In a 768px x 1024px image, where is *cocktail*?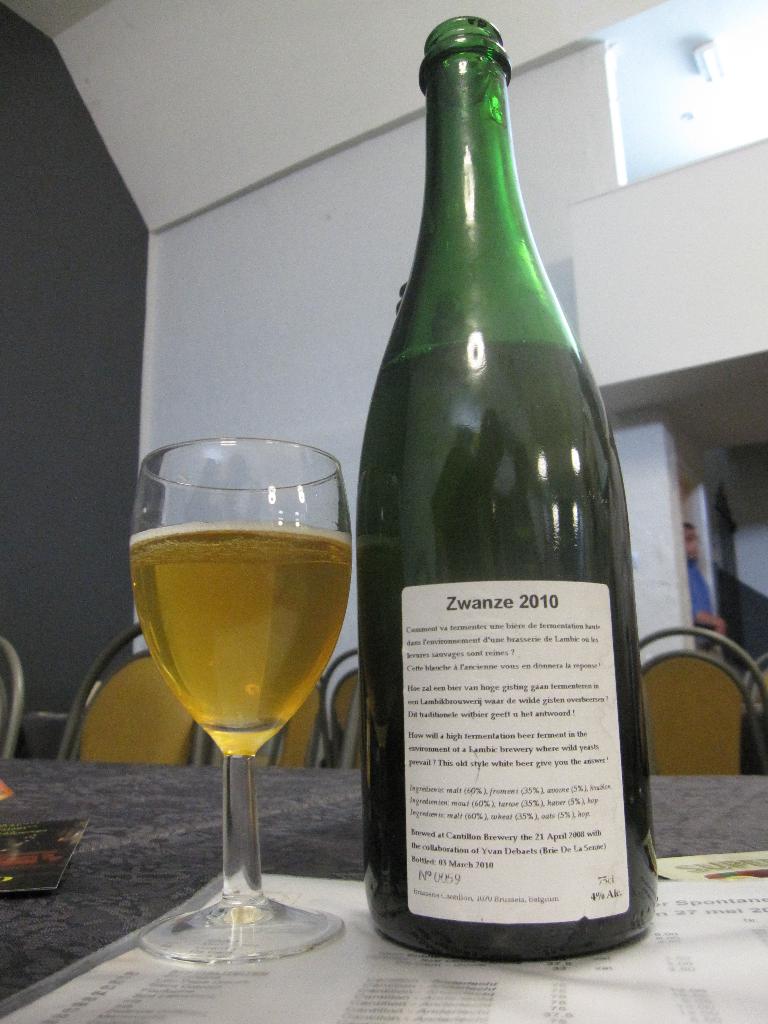
[left=131, top=436, right=374, bottom=965].
